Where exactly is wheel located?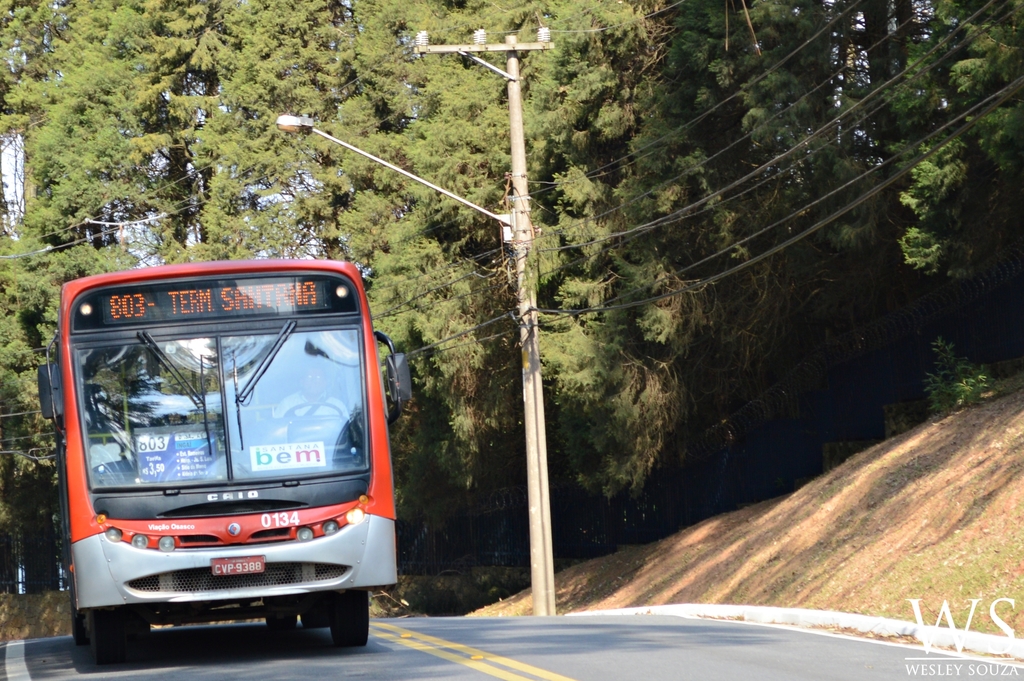
Its bounding box is (71,589,88,642).
